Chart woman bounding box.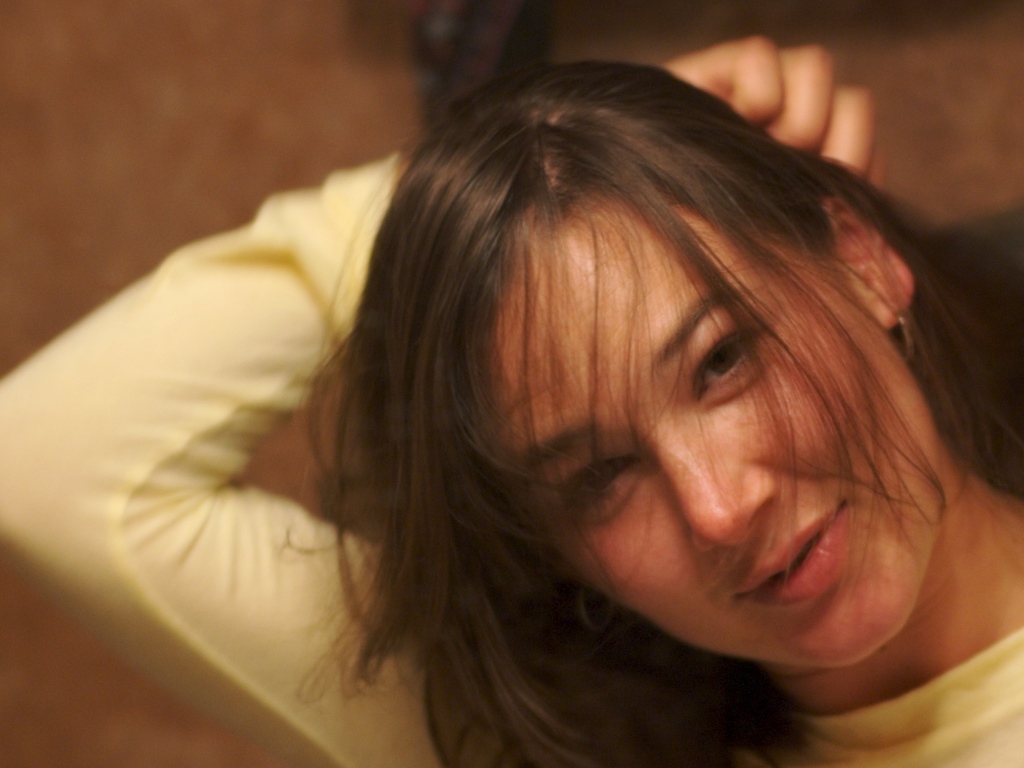
Charted: bbox=(0, 37, 1023, 767).
